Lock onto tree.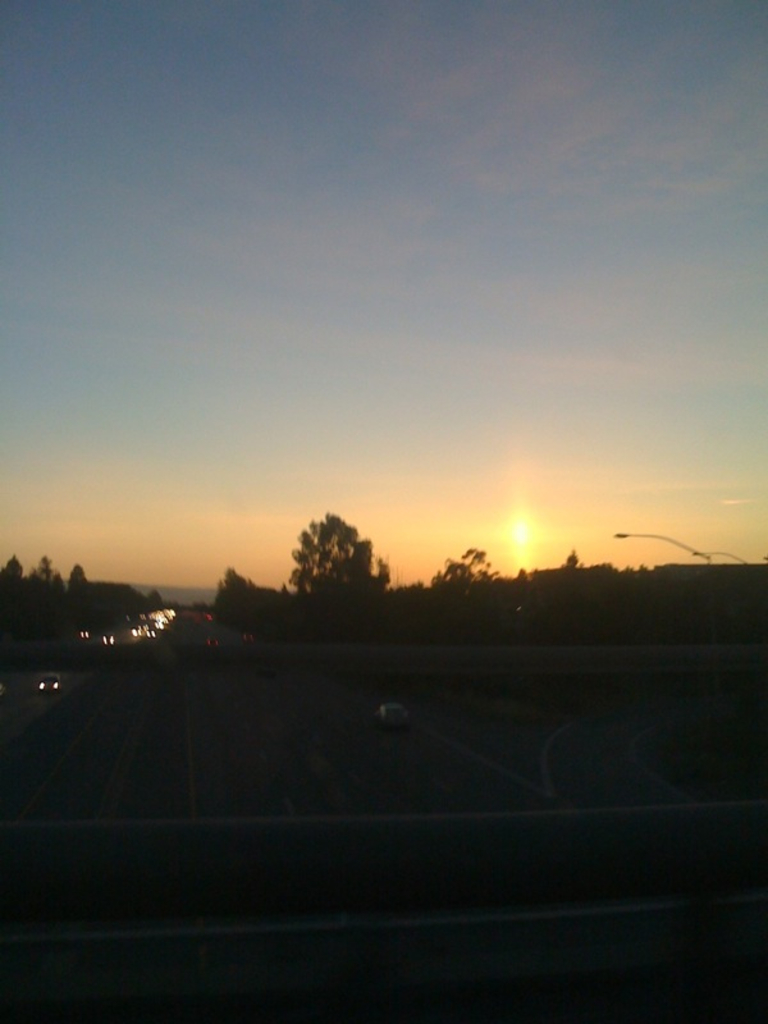
Locked: x1=69, y1=557, x2=93, y2=614.
